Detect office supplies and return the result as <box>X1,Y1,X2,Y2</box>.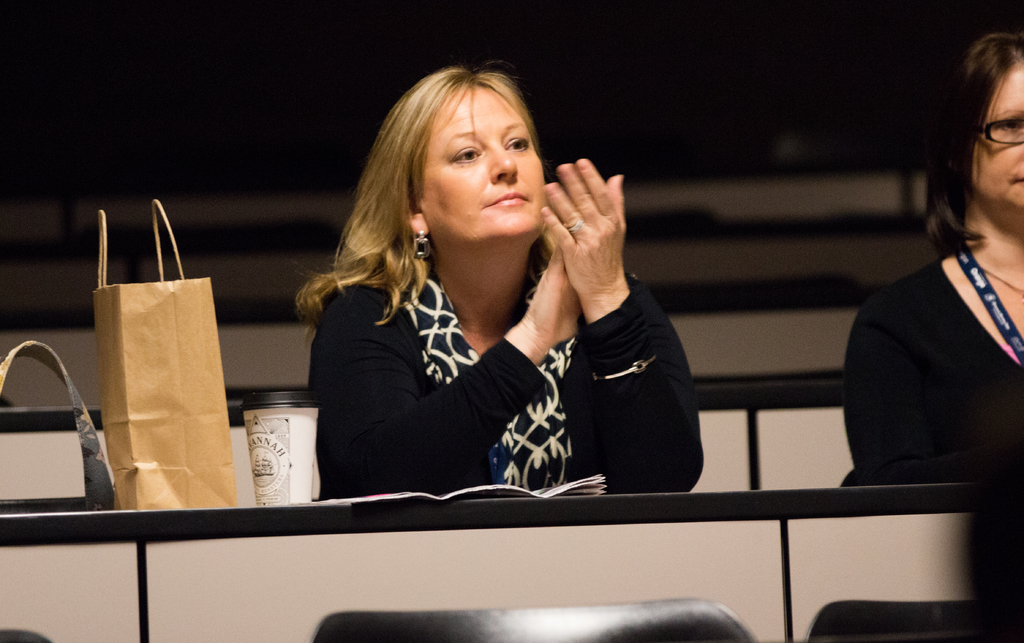
<box>308,612,749,642</box>.
